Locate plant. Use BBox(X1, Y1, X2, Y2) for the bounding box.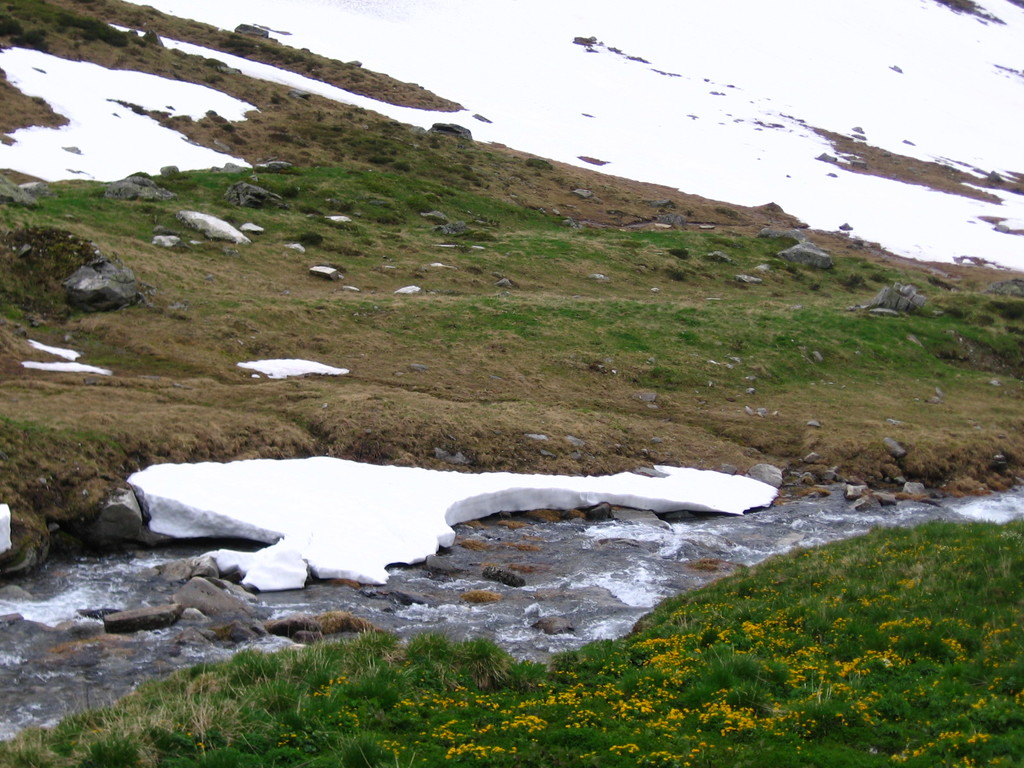
BBox(68, 430, 116, 450).
